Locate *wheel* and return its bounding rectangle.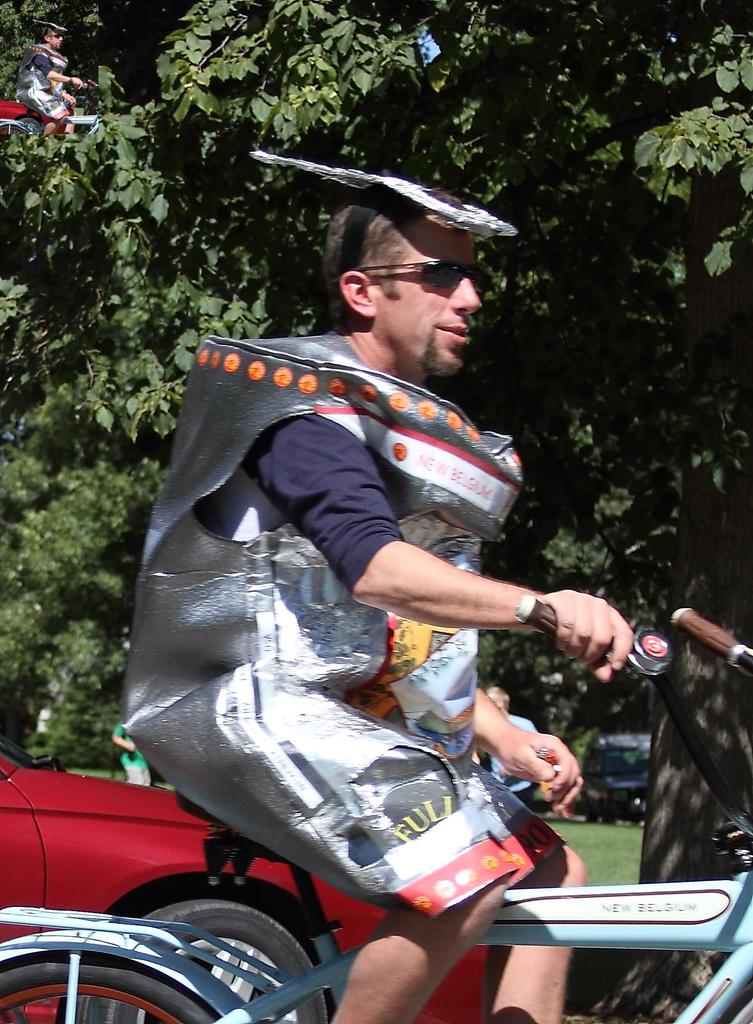
BBox(0, 950, 218, 1023).
